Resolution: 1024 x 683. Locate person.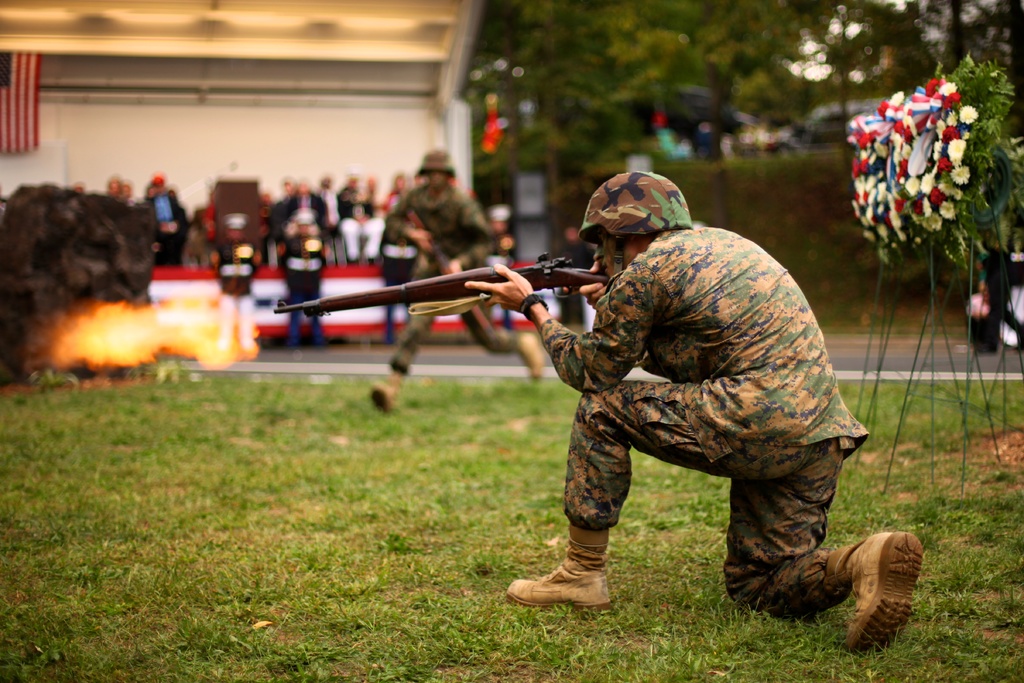
l=111, t=184, r=131, b=205.
